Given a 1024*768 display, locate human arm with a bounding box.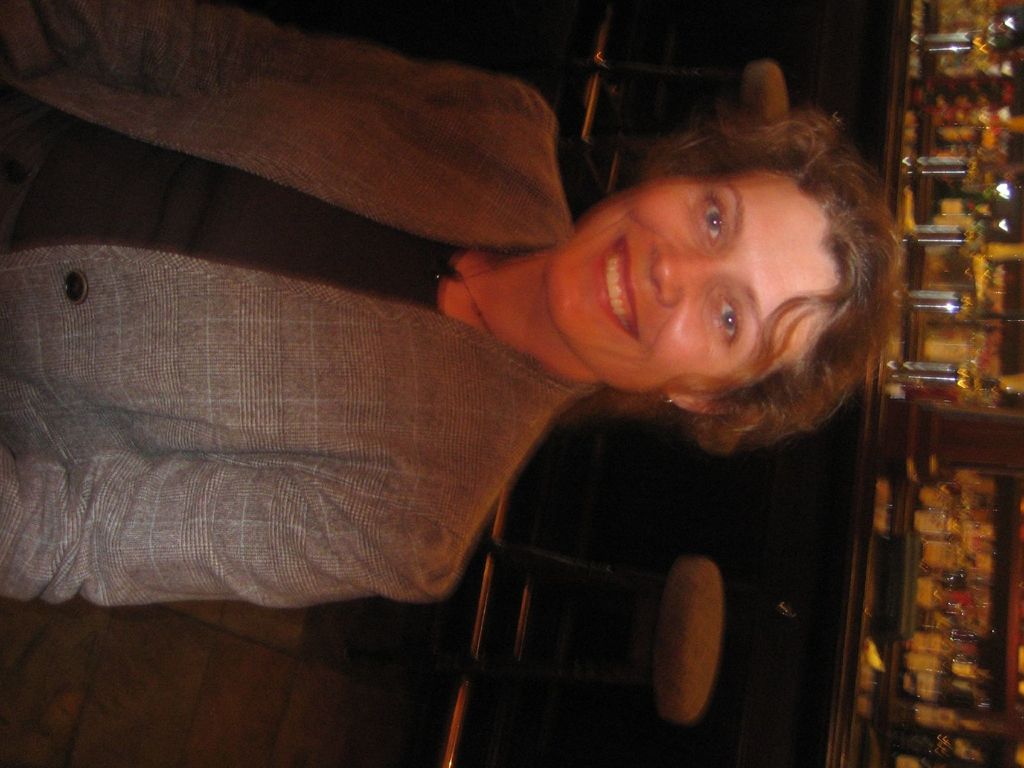
Located: <region>0, 0, 563, 212</region>.
